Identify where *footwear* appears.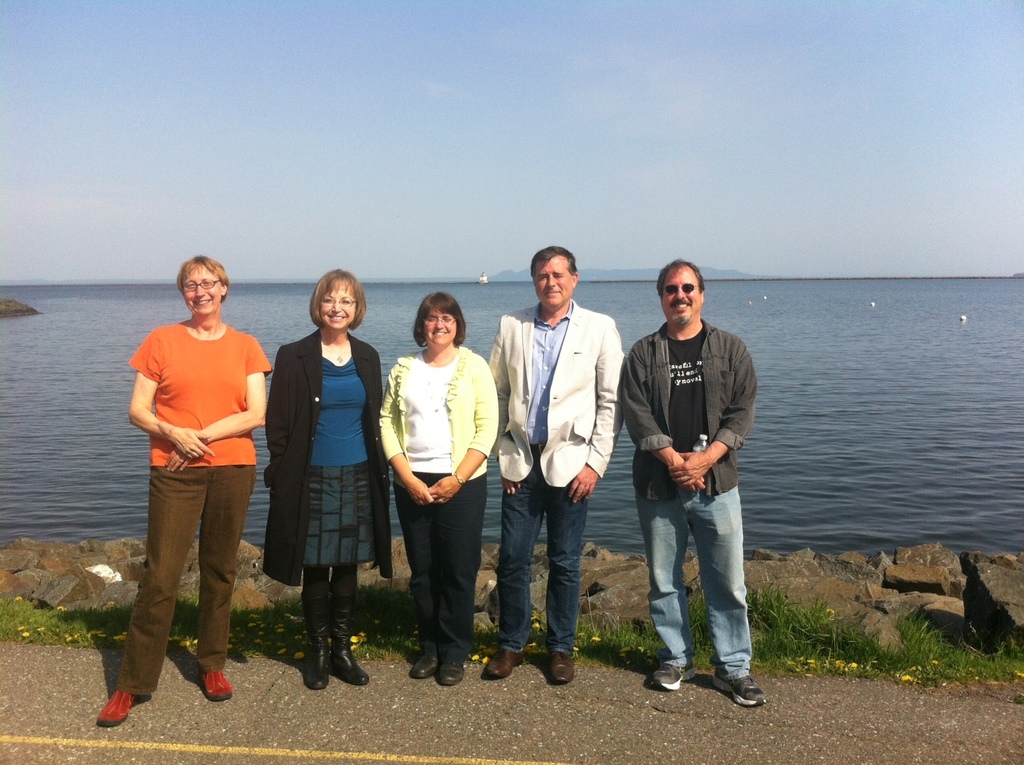
Appears at locate(405, 653, 438, 674).
